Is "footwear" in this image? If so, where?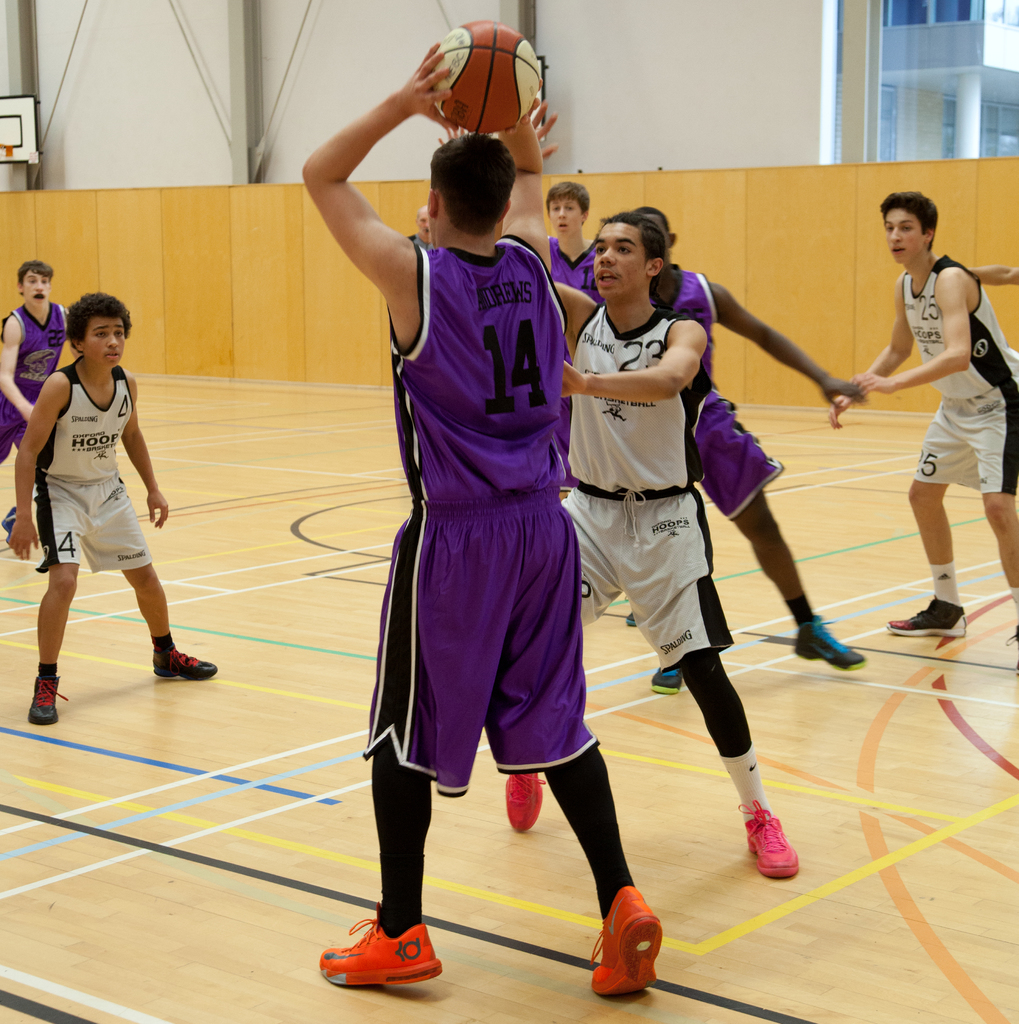
Yes, at Rect(500, 774, 542, 840).
